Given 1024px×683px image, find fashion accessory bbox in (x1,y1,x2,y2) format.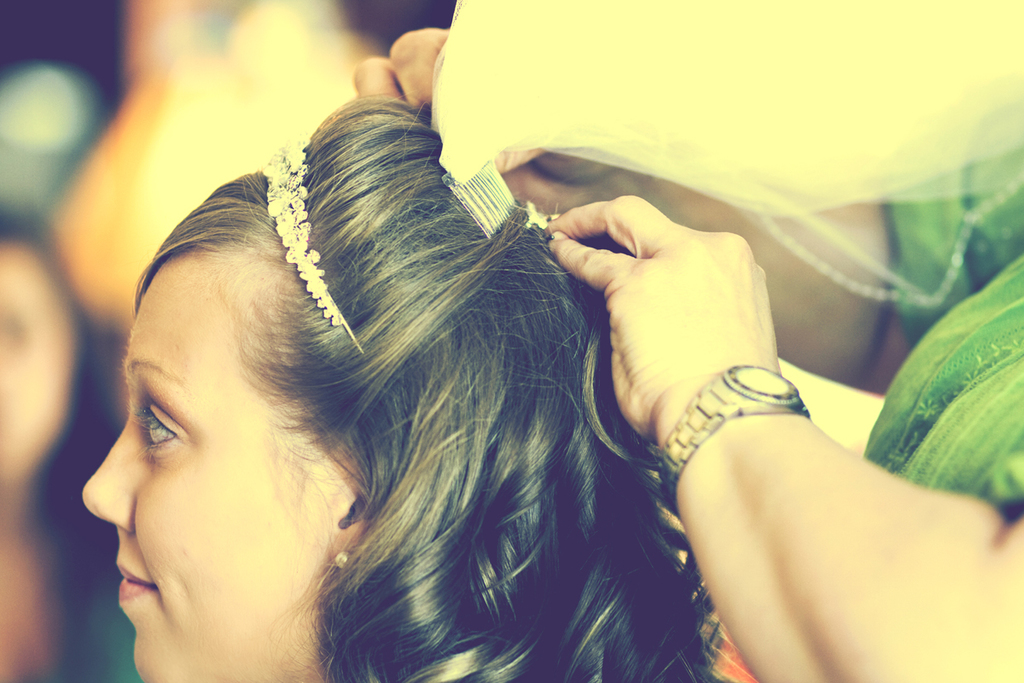
(544,212,558,252).
